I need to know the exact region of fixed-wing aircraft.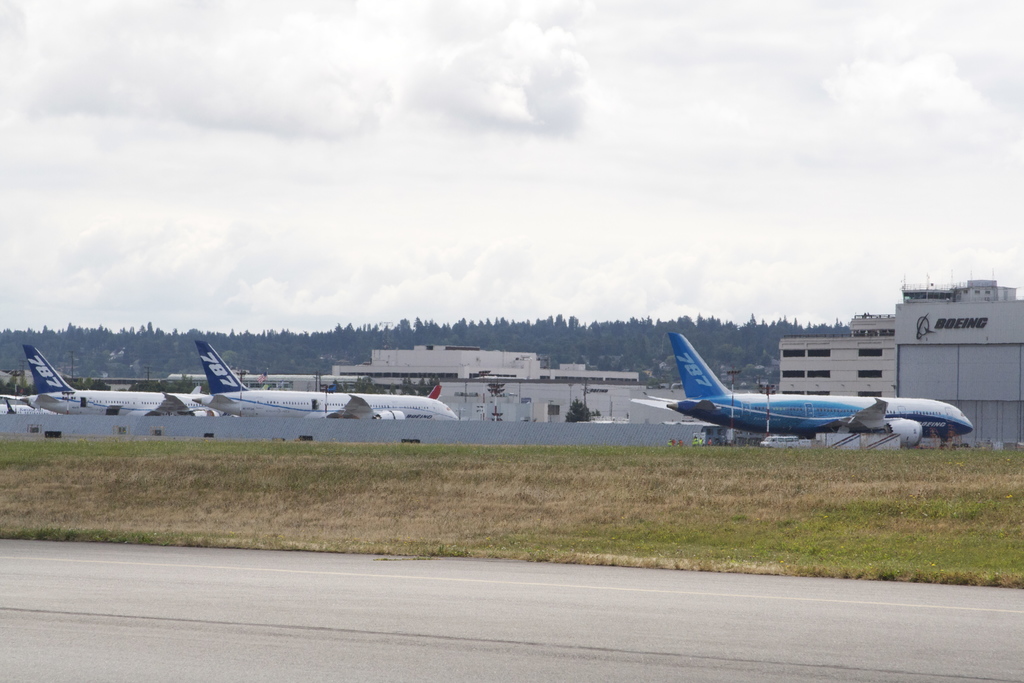
Region: 191,342,462,422.
